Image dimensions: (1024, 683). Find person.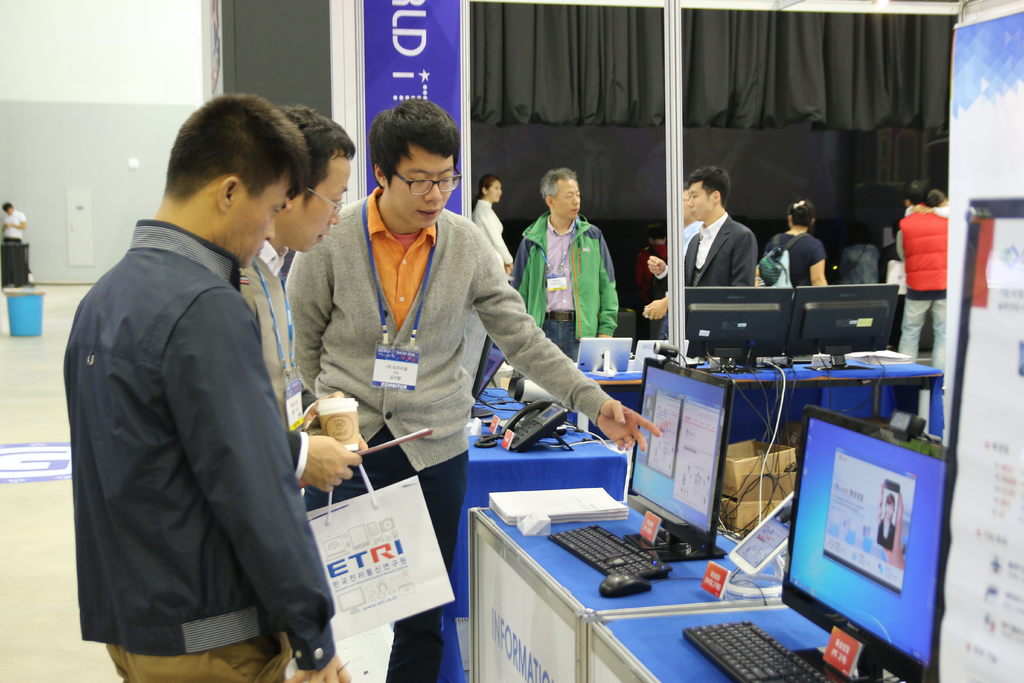
762 204 833 288.
